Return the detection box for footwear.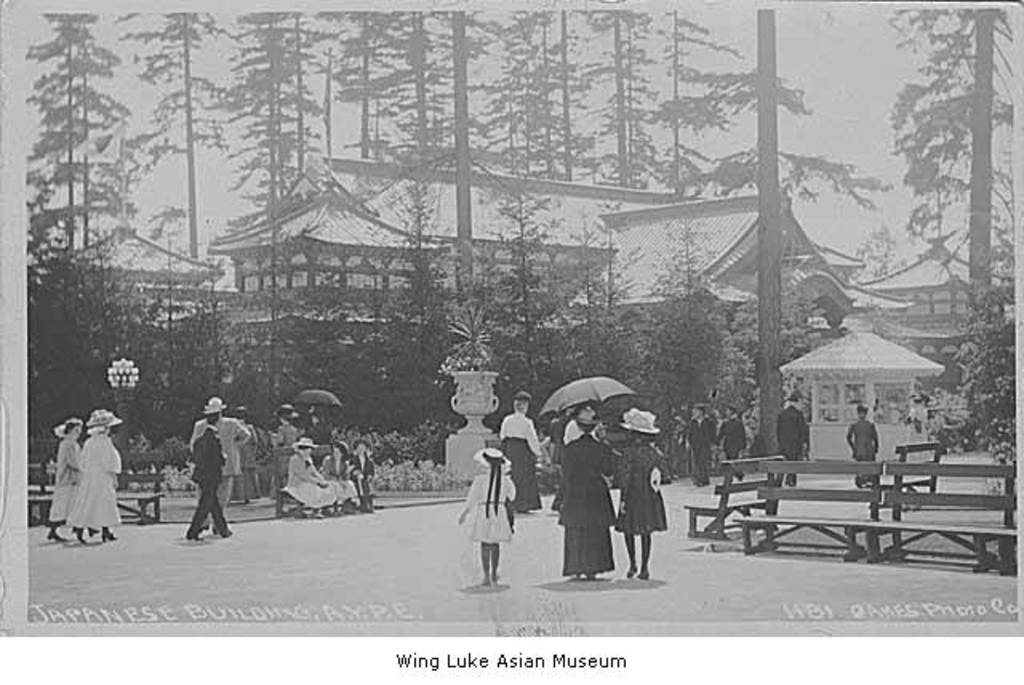
locate(629, 568, 634, 575).
